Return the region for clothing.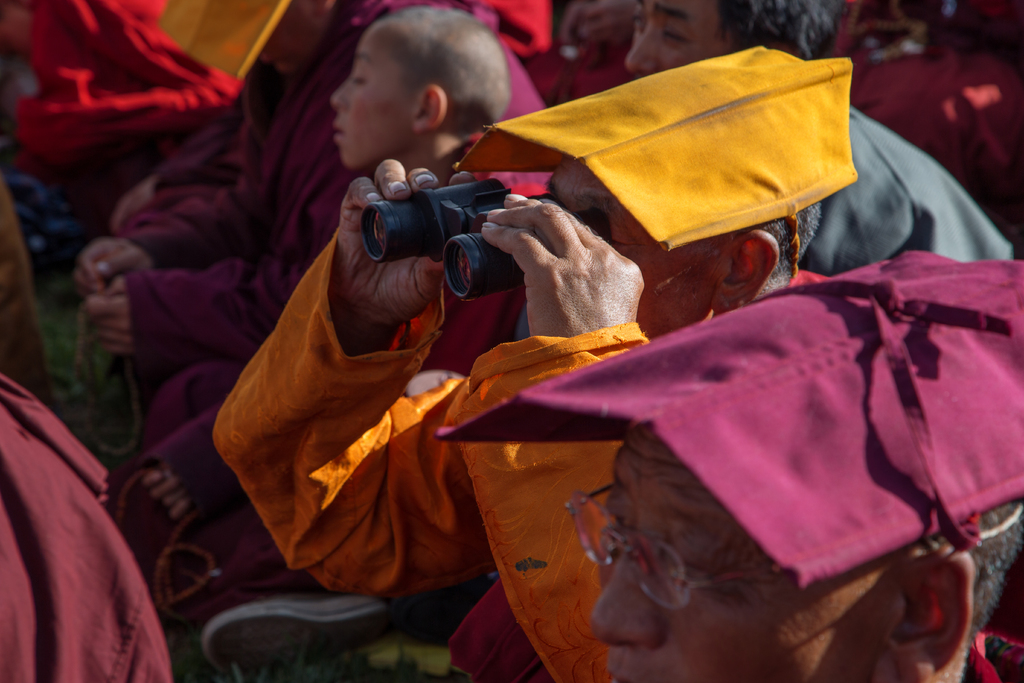
pyautogui.locateOnScreen(15, 0, 300, 168).
